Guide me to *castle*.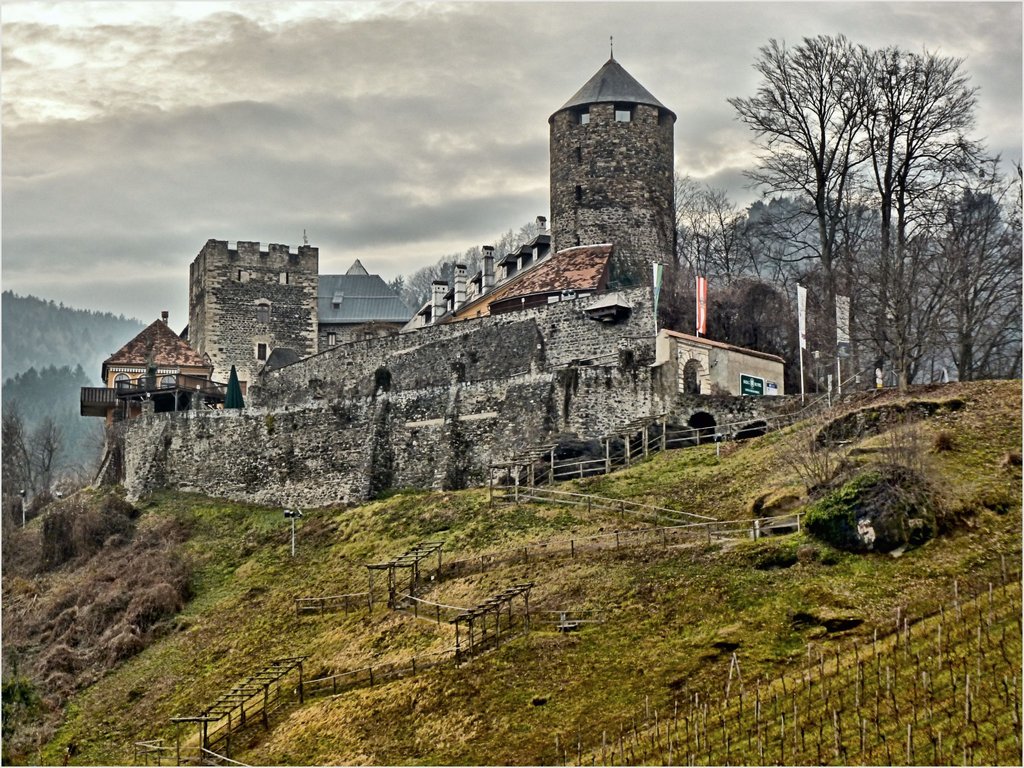
Guidance: bbox=[97, 59, 801, 534].
